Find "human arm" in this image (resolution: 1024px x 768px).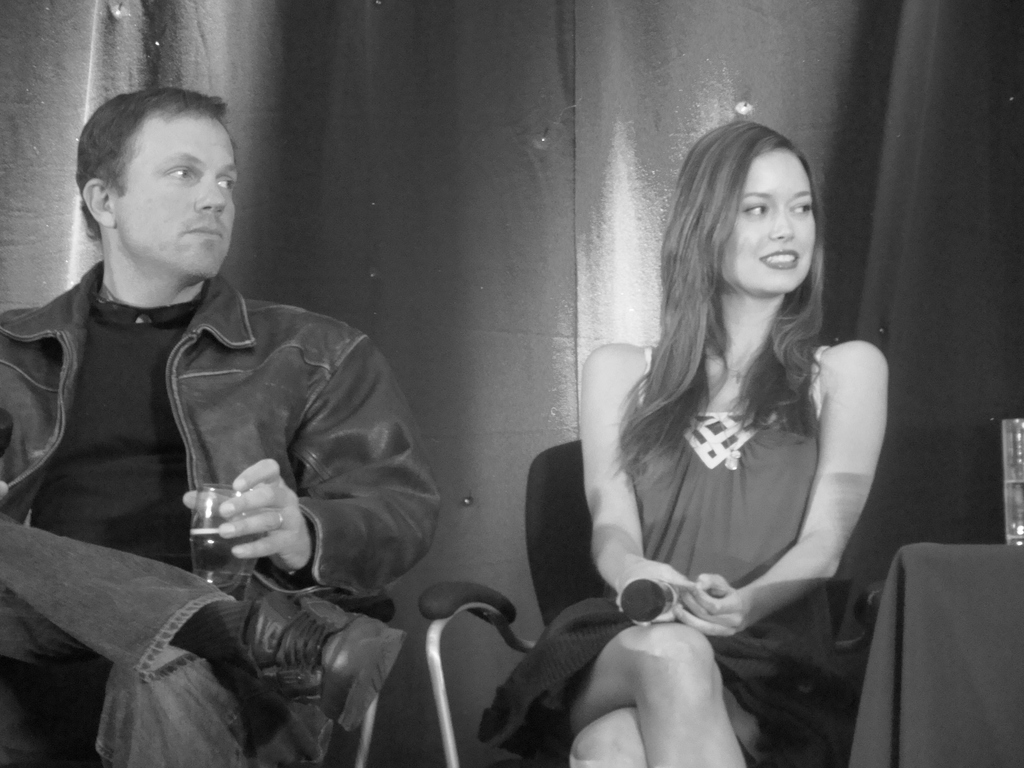
179/296/446/577.
